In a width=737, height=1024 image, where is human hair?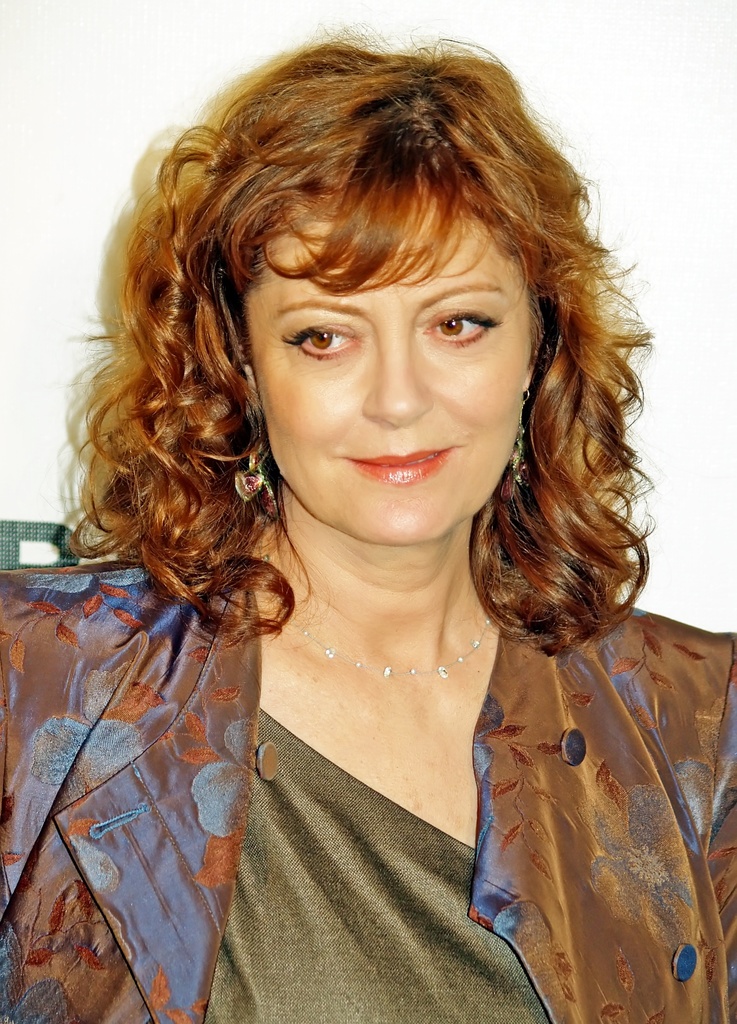
[left=79, top=76, right=654, bottom=662].
